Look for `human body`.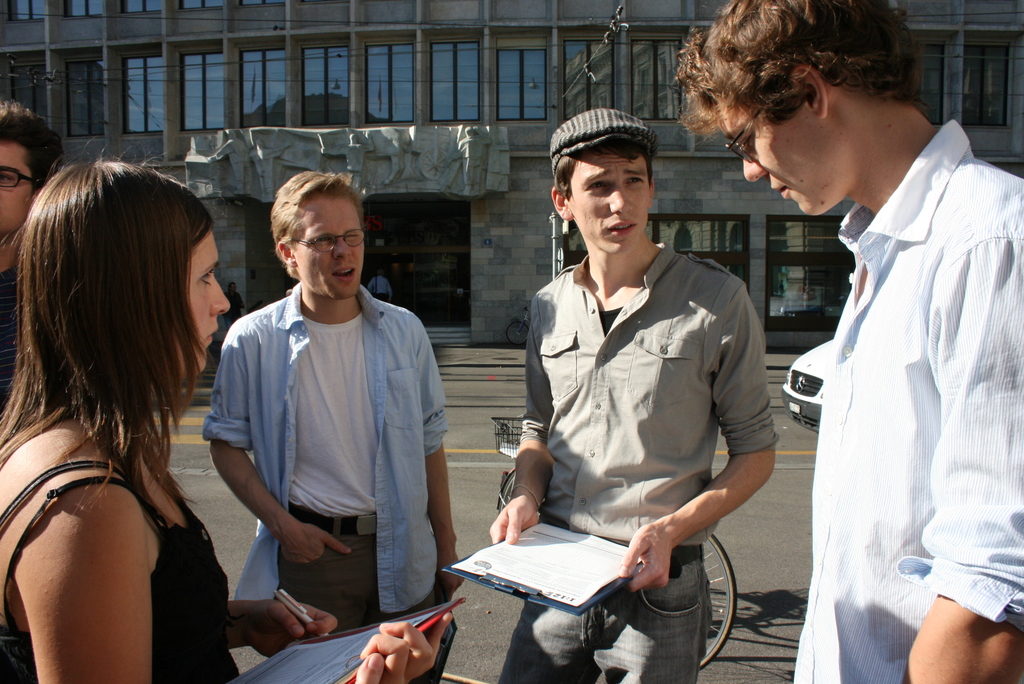
Found: [x1=783, y1=119, x2=1023, y2=683].
